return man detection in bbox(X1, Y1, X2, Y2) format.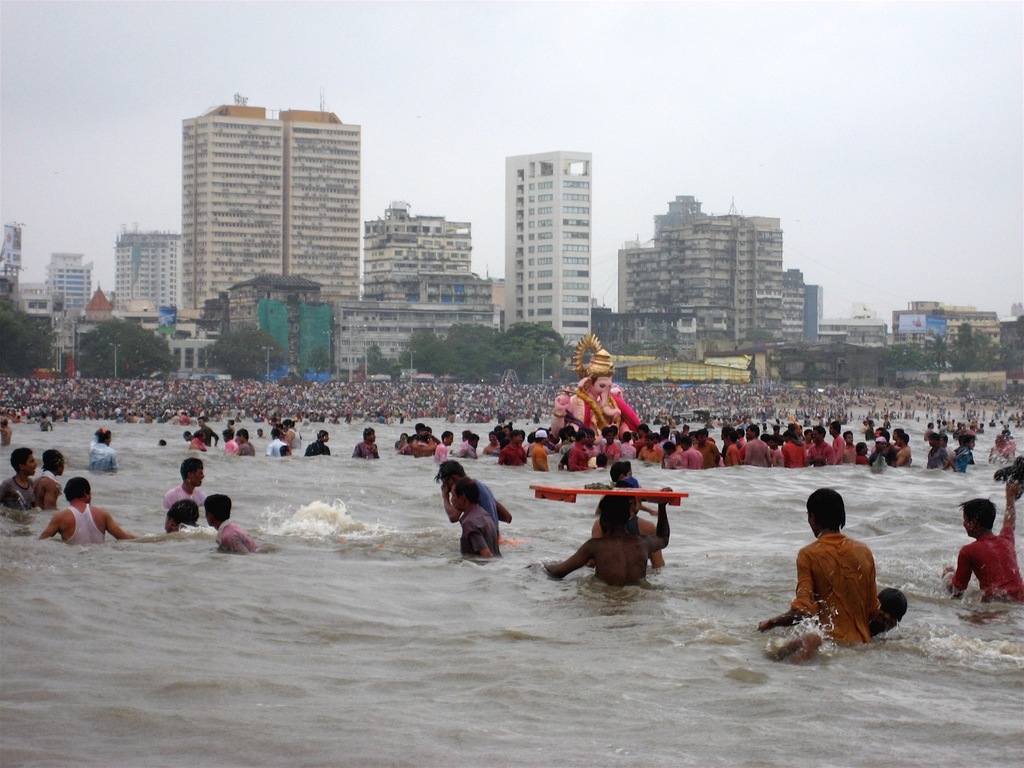
bbox(938, 478, 1023, 606).
